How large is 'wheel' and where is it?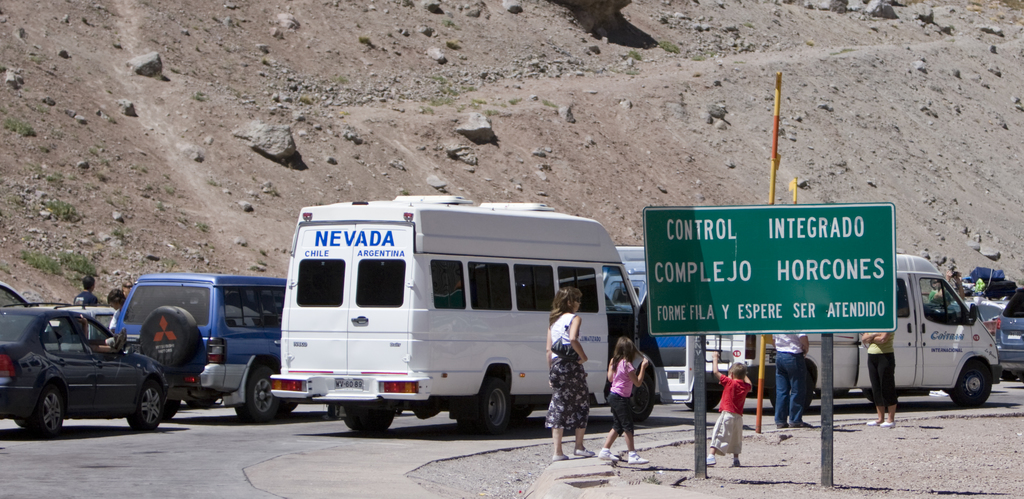
Bounding box: (30, 379, 69, 438).
